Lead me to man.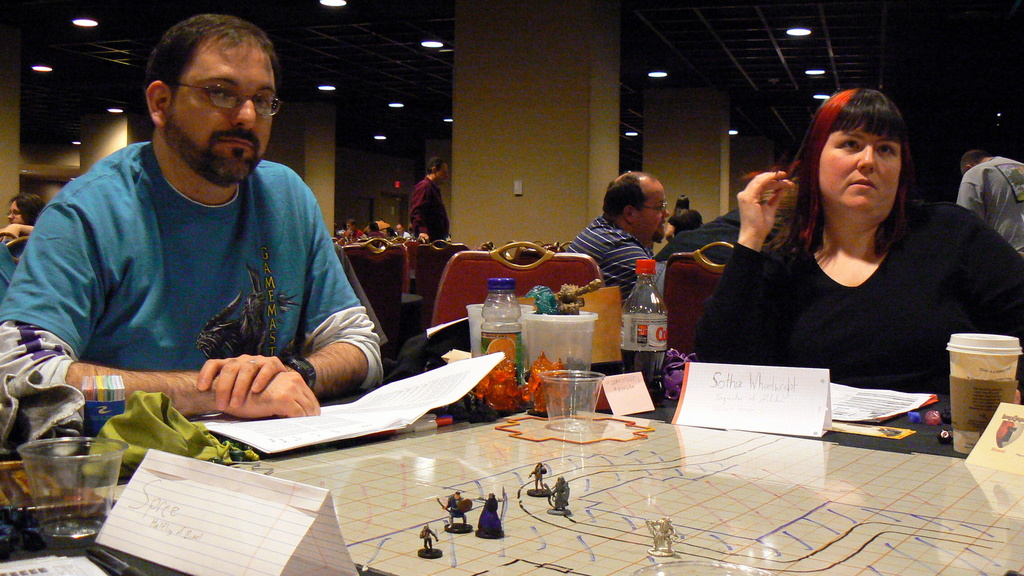
Lead to 341:218:362:239.
